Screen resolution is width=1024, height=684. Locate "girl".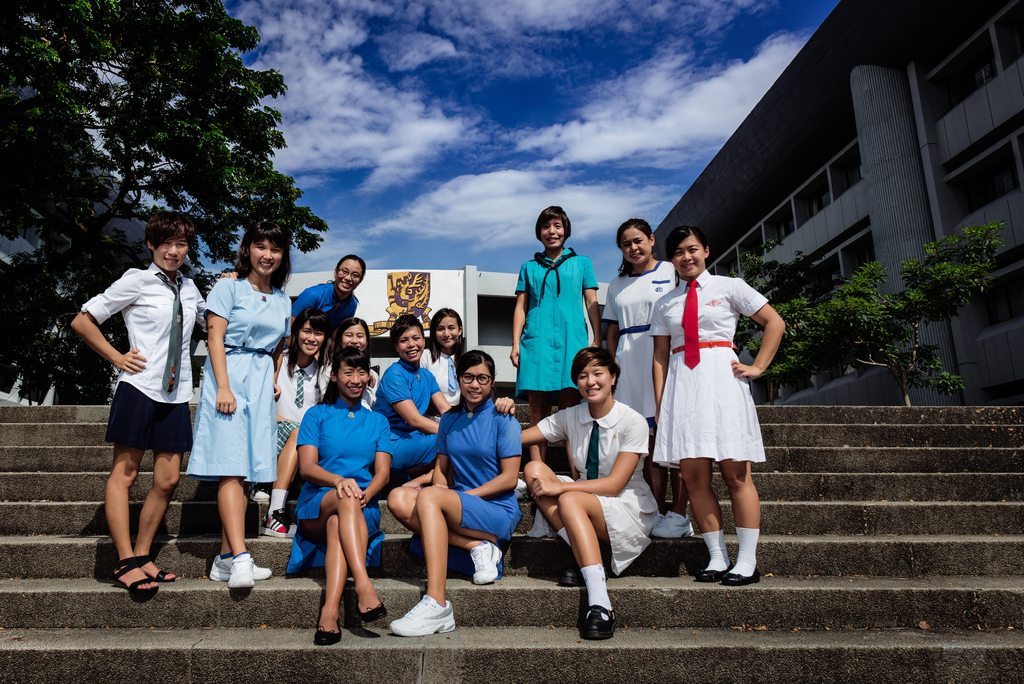
511/206/600/460.
